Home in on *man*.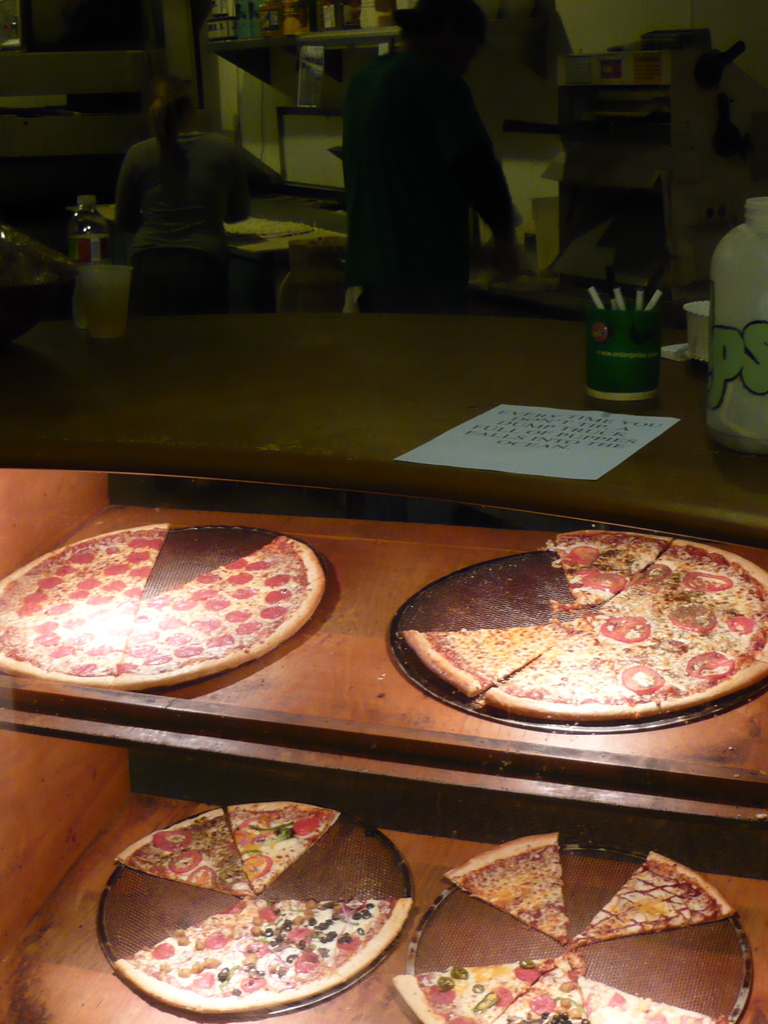
Homed in at (left=319, top=0, right=543, bottom=304).
